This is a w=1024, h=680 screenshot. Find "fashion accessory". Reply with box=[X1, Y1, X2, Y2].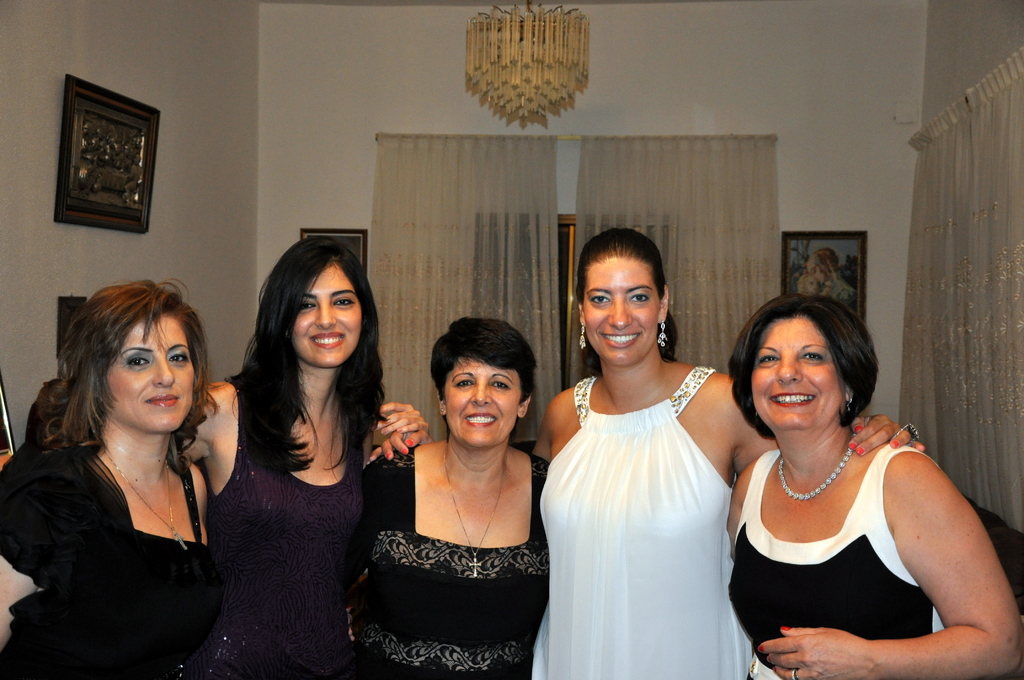
box=[792, 672, 797, 679].
